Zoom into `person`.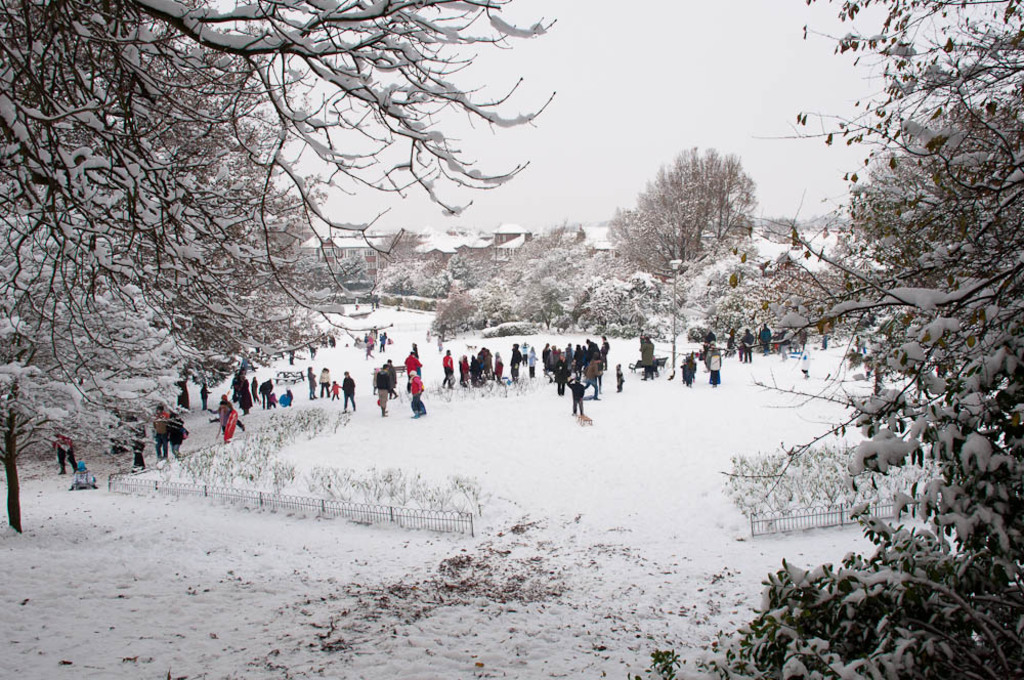
Zoom target: {"left": 217, "top": 389, "right": 242, "bottom": 440}.
